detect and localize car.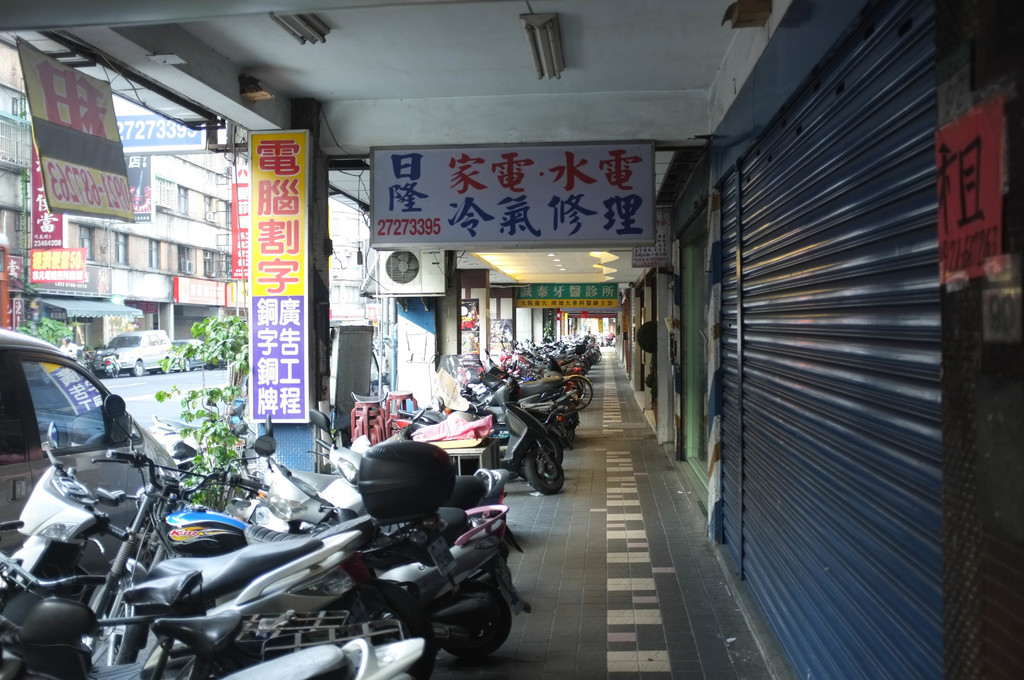
Localized at <region>19, 361, 47, 386</region>.
